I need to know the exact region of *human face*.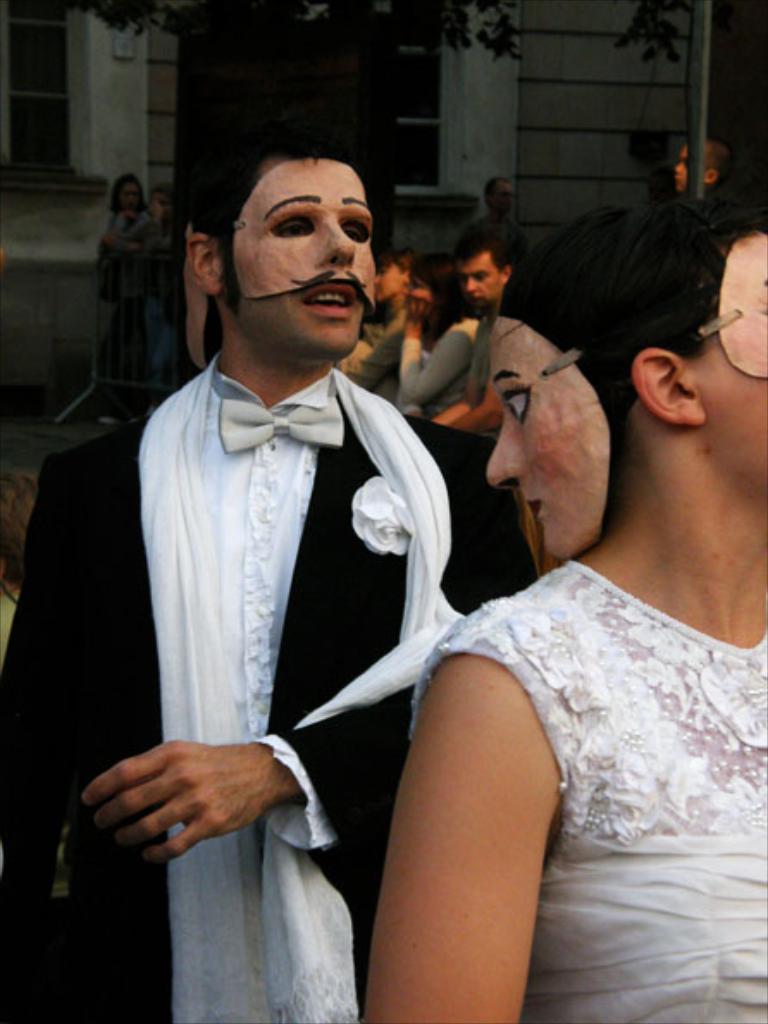
Region: l=375, t=265, r=405, b=301.
